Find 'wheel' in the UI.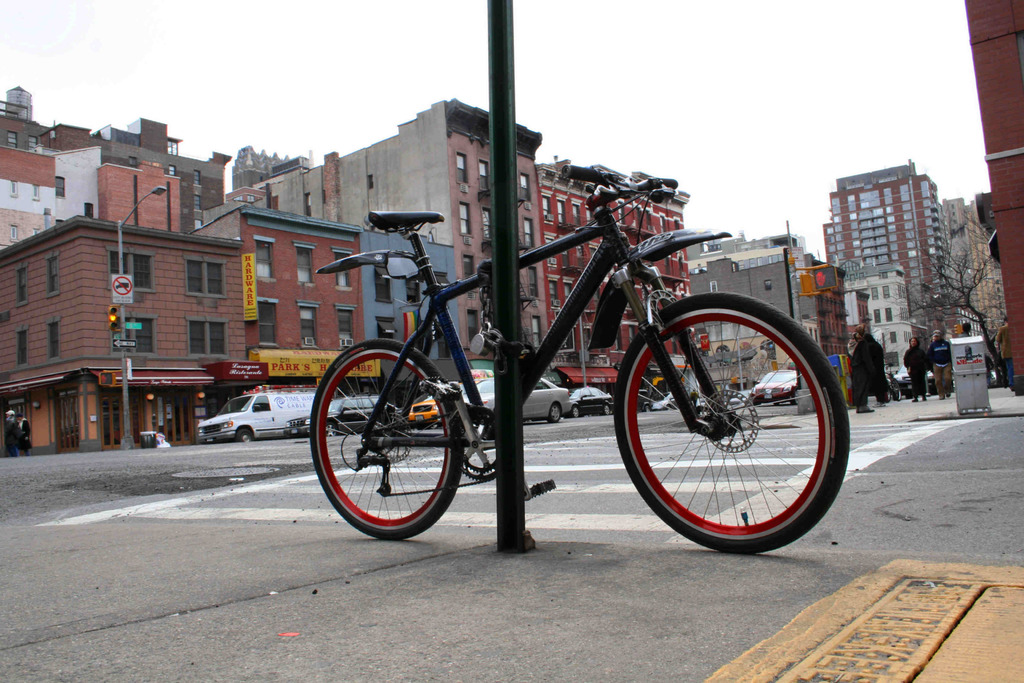
UI element at <region>236, 427, 251, 442</region>.
